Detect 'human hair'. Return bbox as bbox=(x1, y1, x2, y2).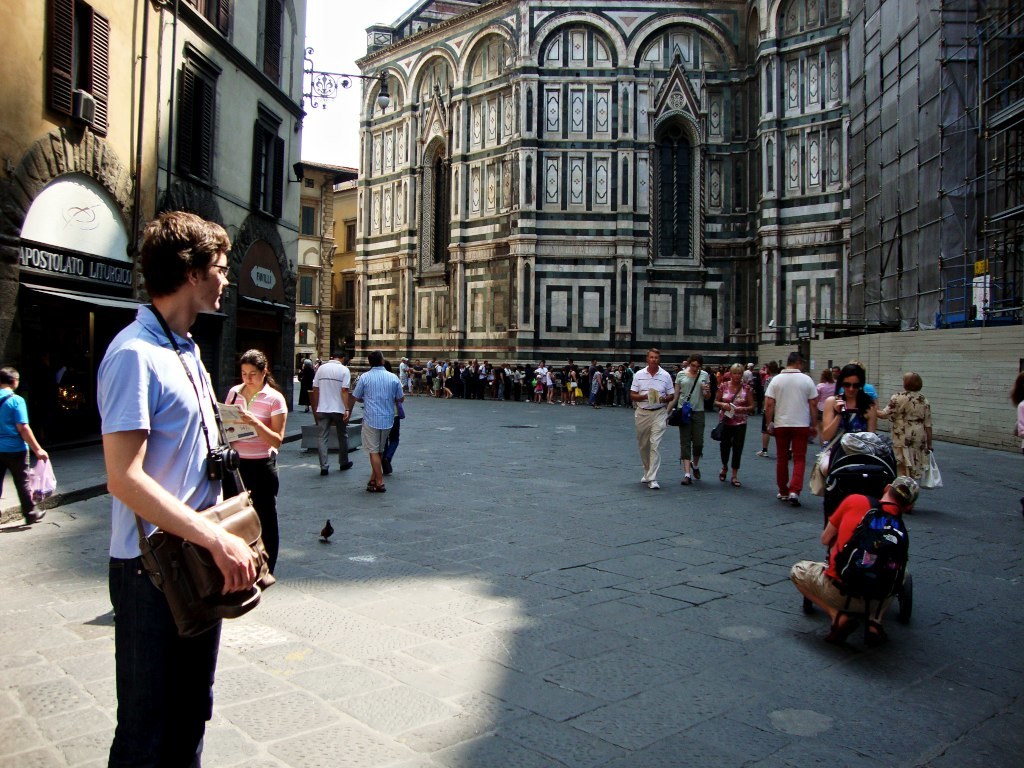
bbox=(890, 484, 913, 510).
